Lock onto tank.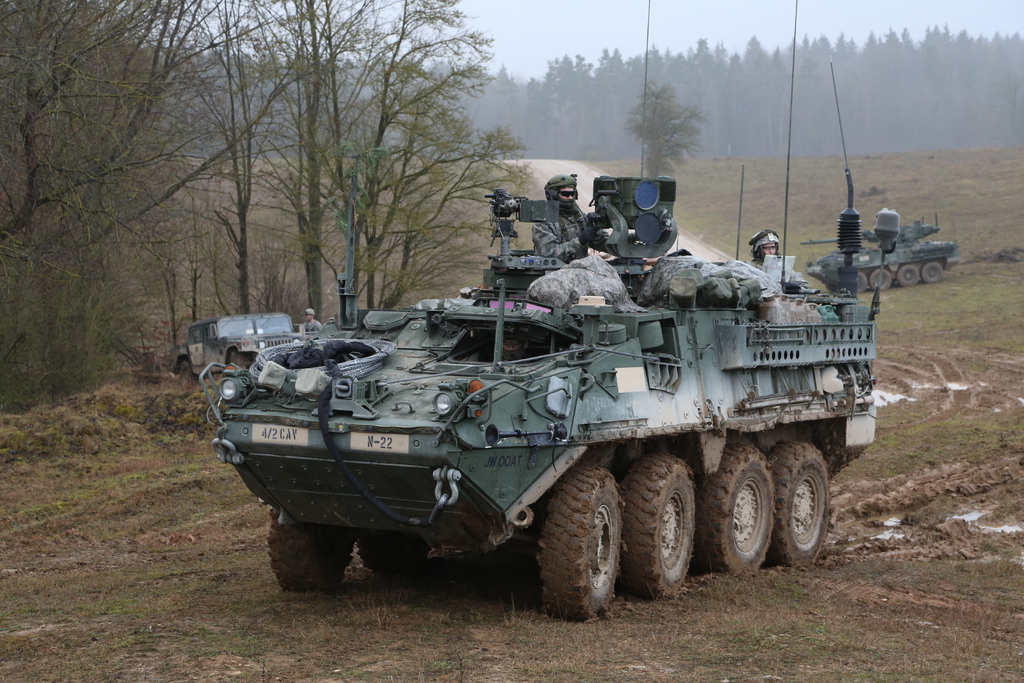
Locked: crop(173, 0, 877, 620).
